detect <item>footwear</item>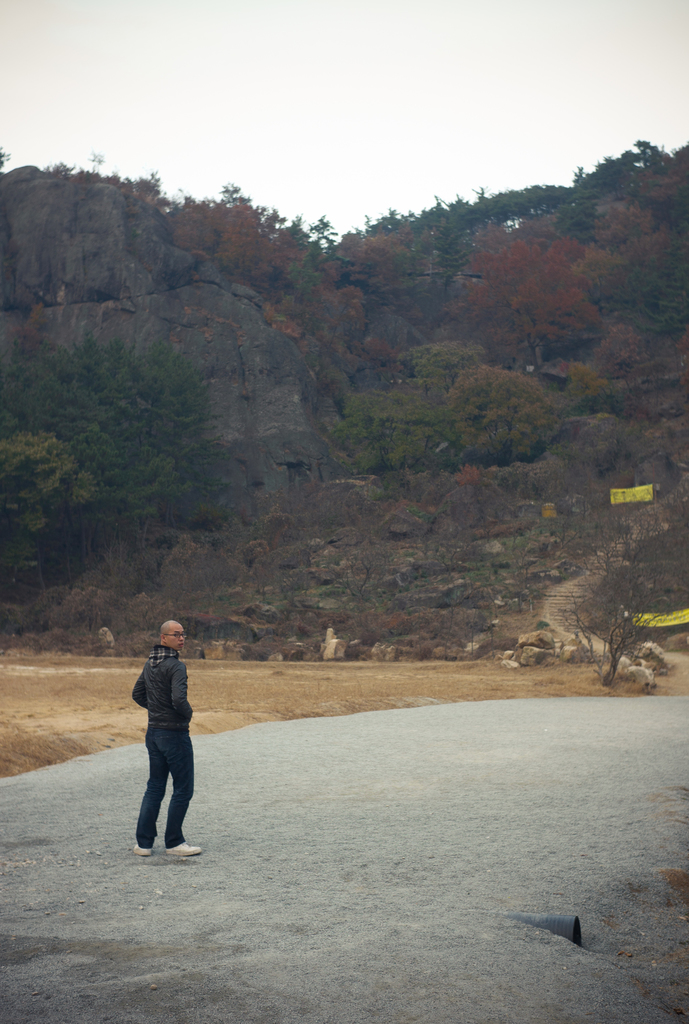
x1=130, y1=838, x2=151, y2=861
